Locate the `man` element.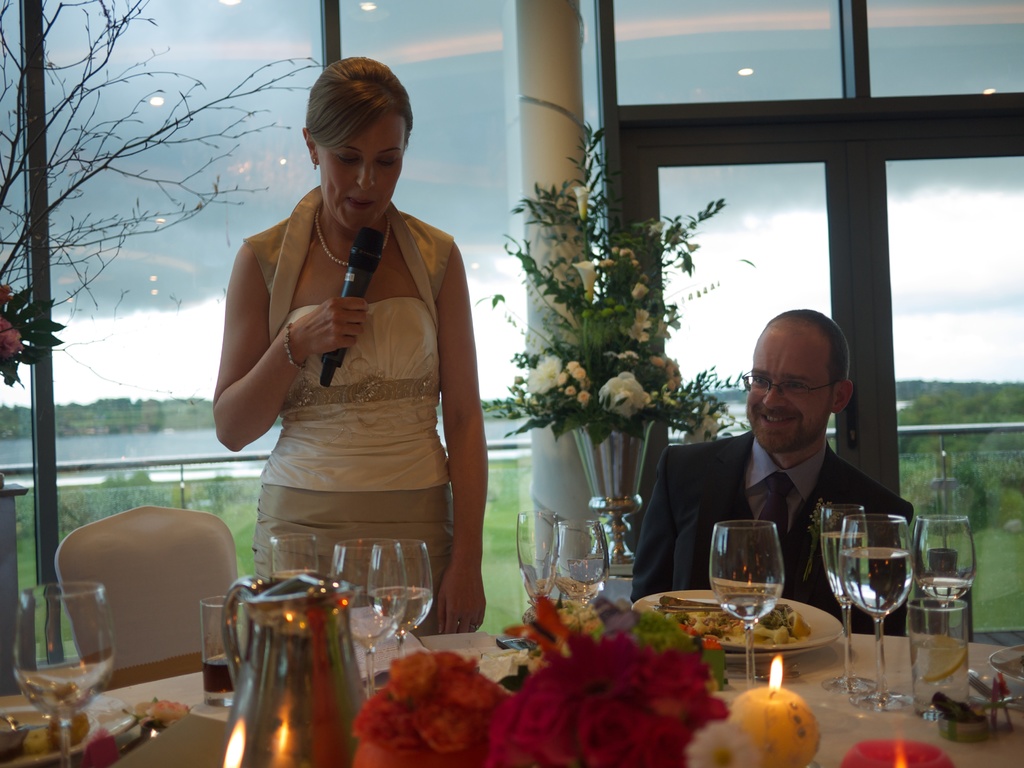
Element bbox: 615, 294, 924, 634.
